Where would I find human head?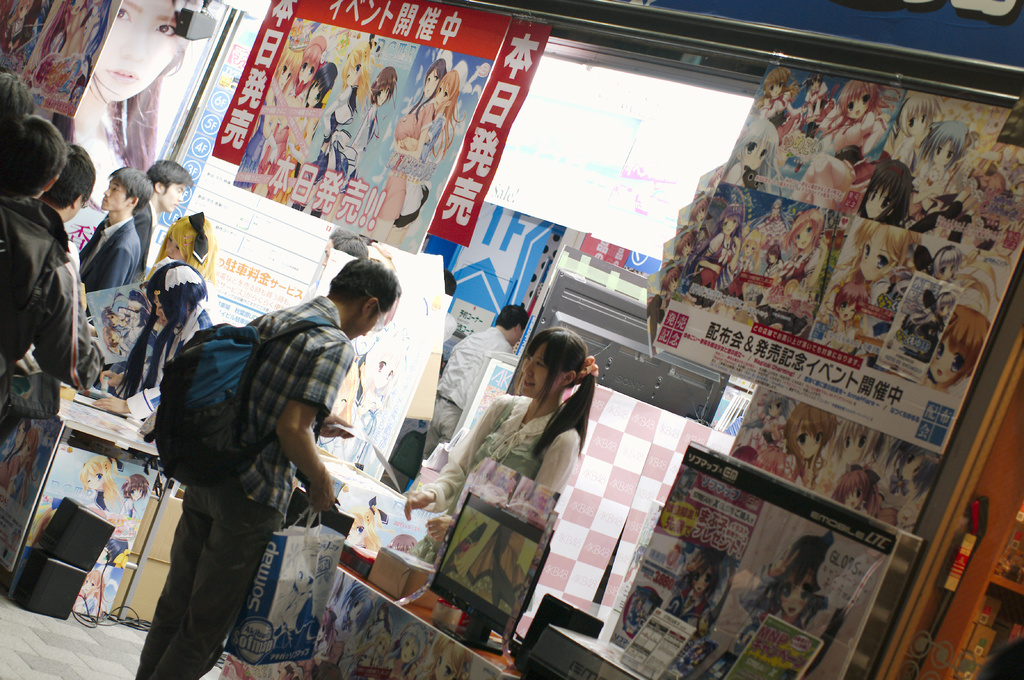
At BBox(38, 140, 95, 223).
